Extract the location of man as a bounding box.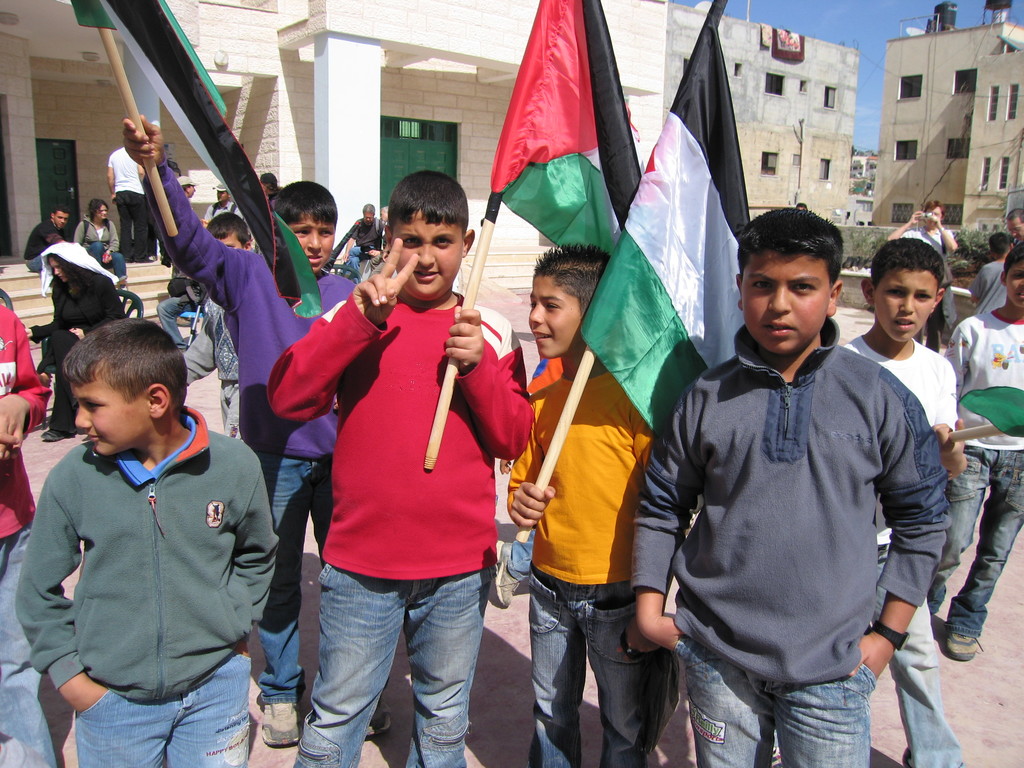
1006, 211, 1023, 246.
